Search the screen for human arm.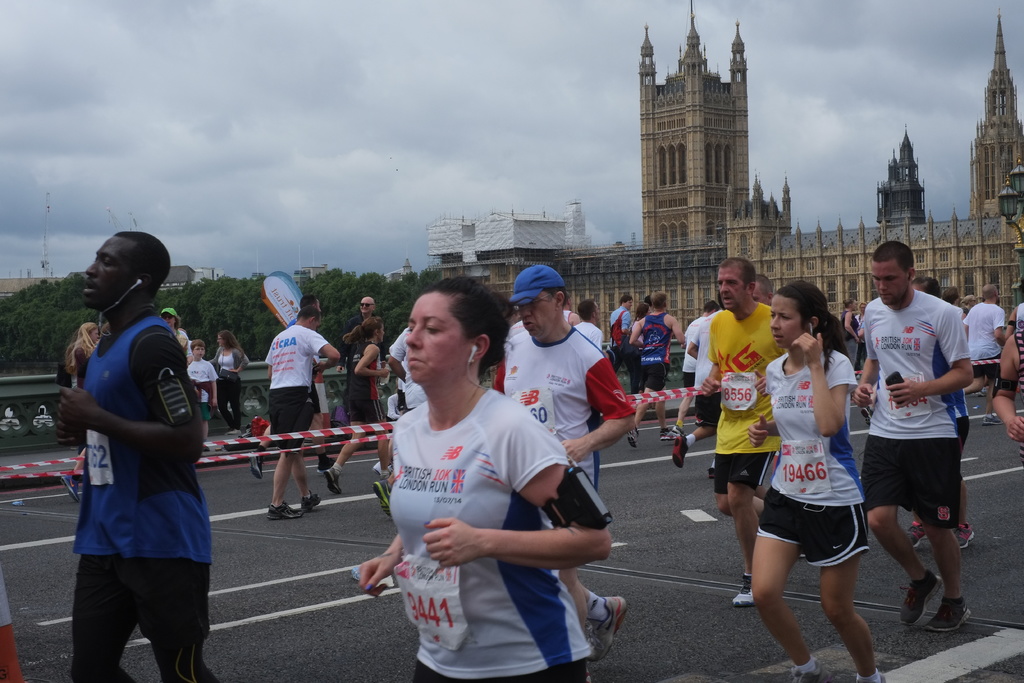
Found at Rect(425, 415, 614, 568).
